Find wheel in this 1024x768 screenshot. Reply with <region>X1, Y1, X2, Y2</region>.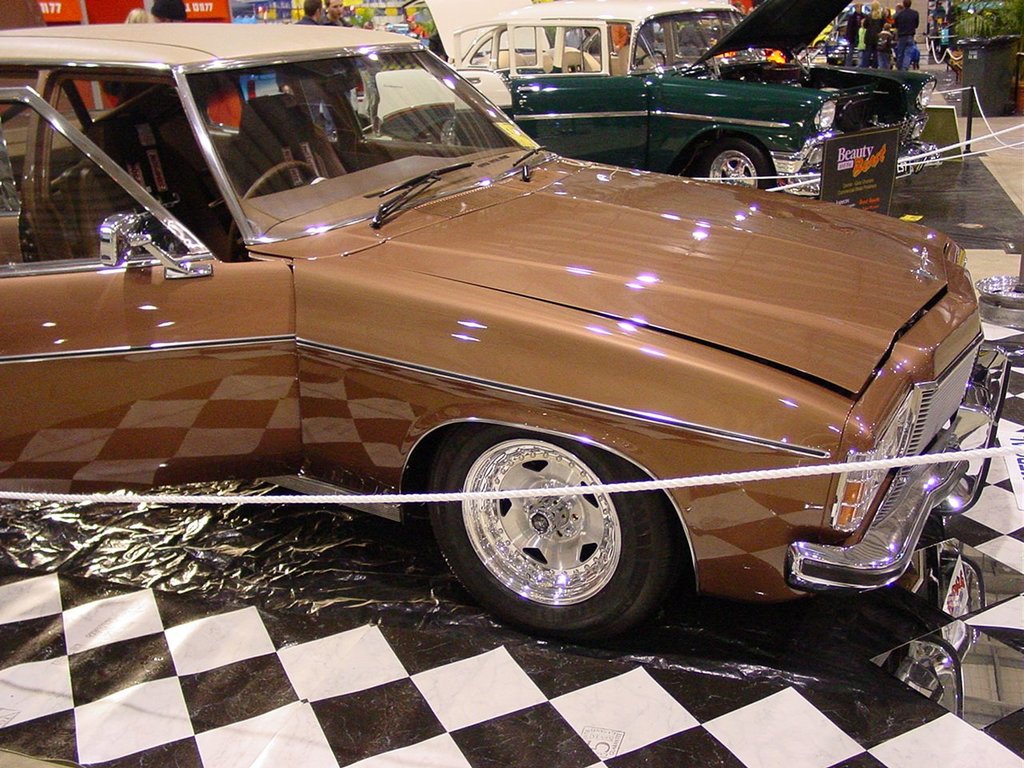
<region>226, 160, 318, 256</region>.
